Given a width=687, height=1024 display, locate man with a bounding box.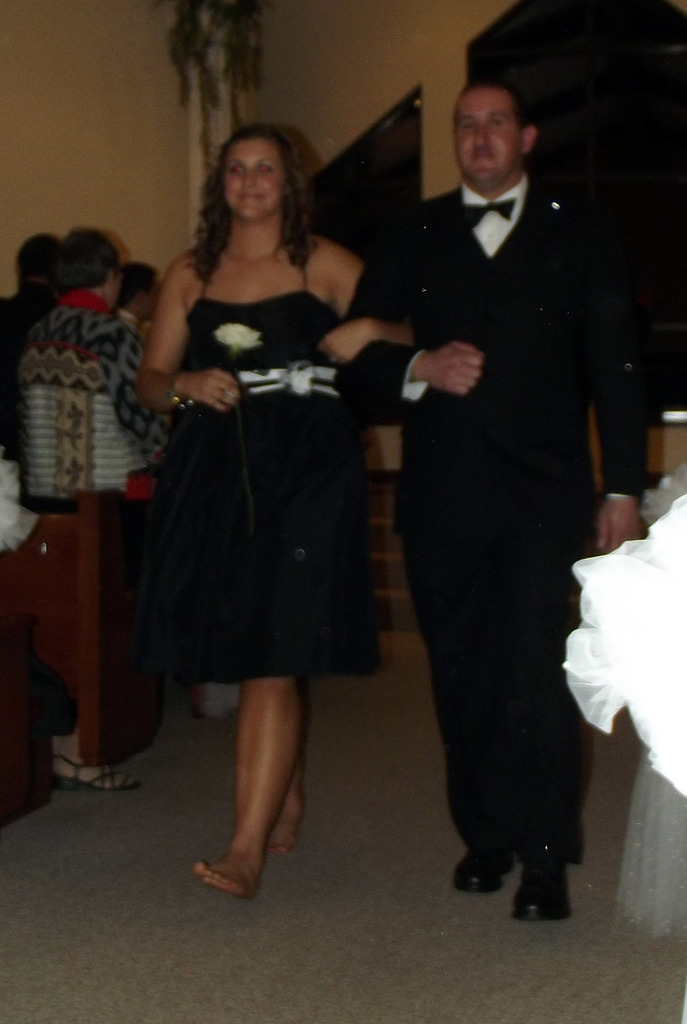
Located: 122:259:165:345.
